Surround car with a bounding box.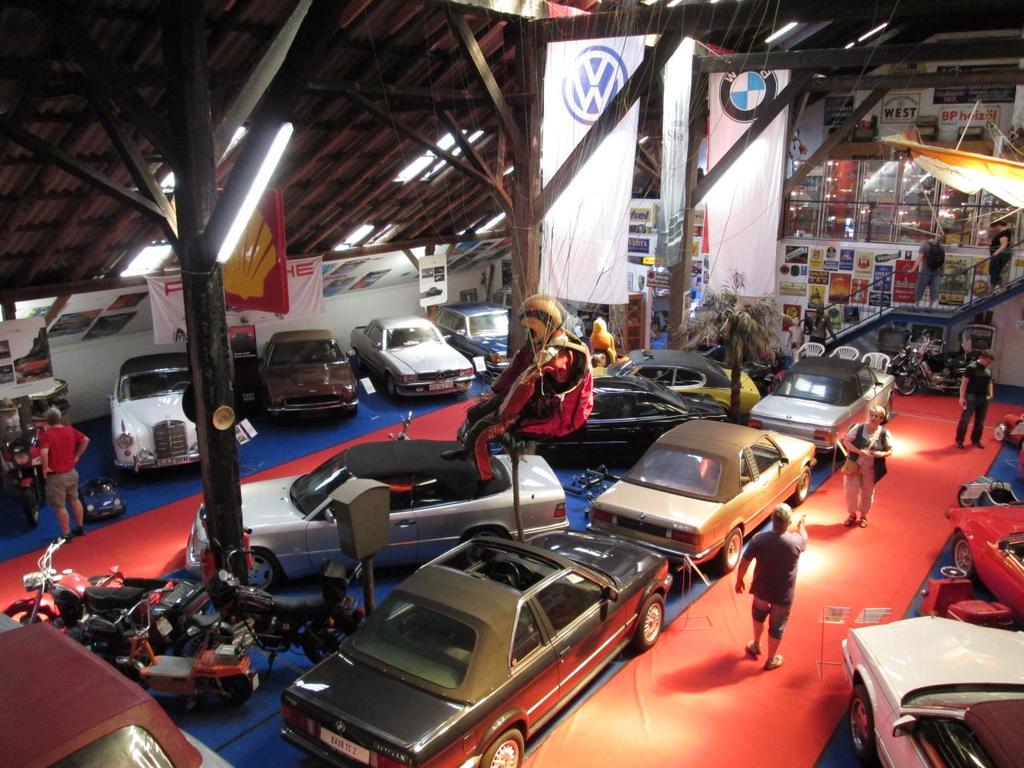
region(582, 344, 759, 424).
